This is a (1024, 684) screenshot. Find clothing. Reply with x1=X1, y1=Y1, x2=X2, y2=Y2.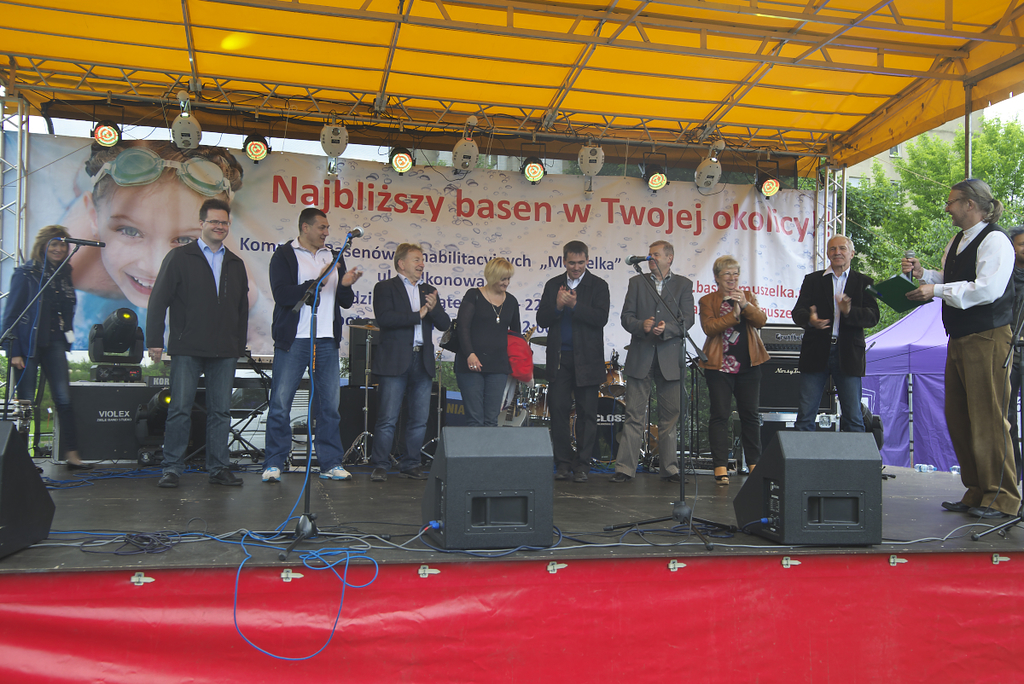
x1=614, y1=267, x2=693, y2=478.
